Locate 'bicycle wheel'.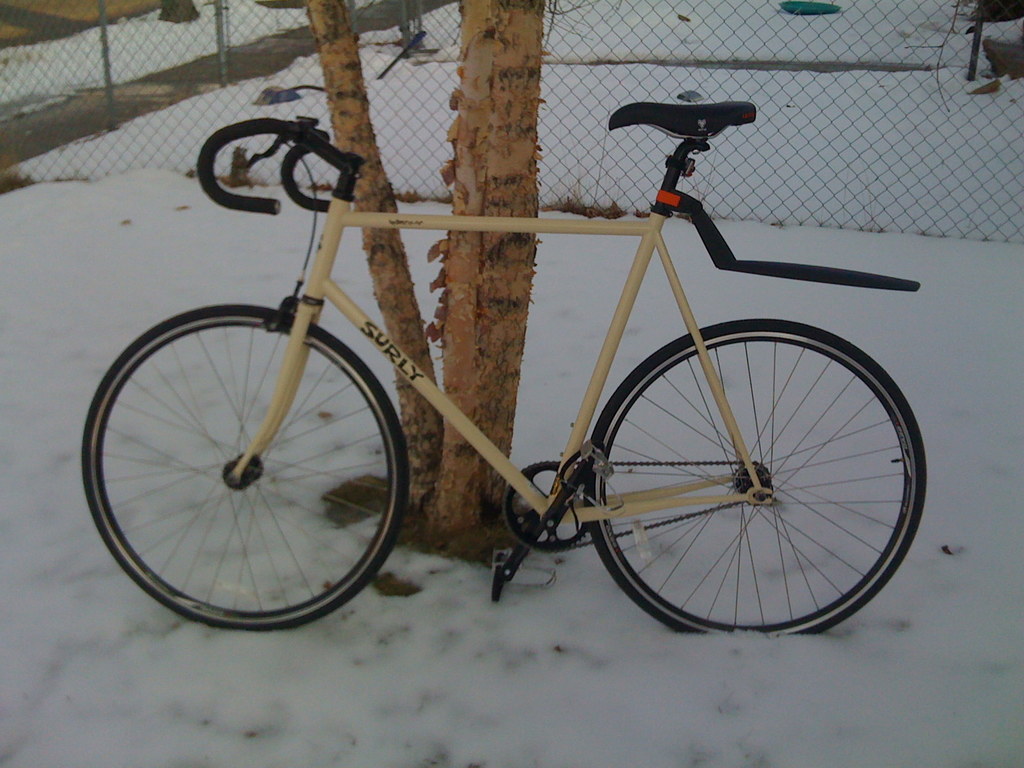
Bounding box: (75,102,925,636).
